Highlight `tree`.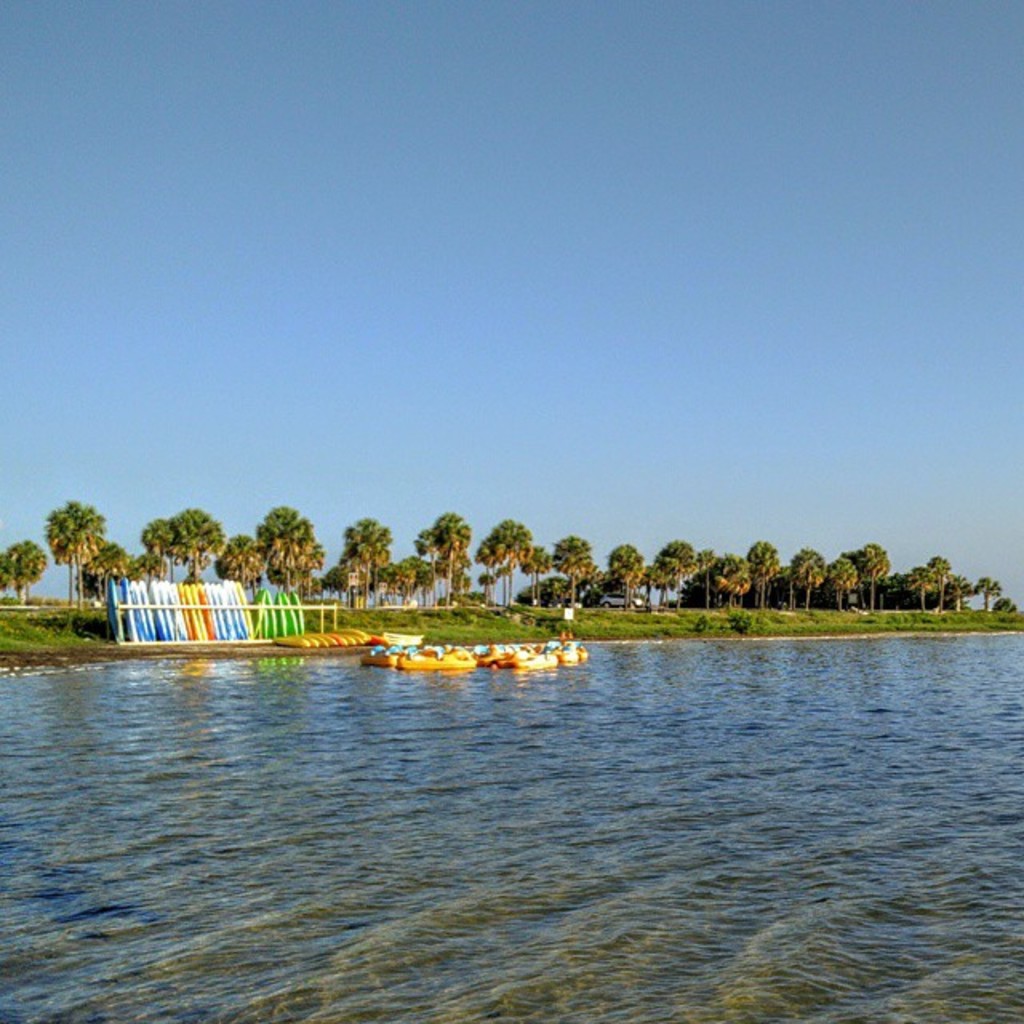
Highlighted region: (left=0, top=538, right=50, bottom=600).
